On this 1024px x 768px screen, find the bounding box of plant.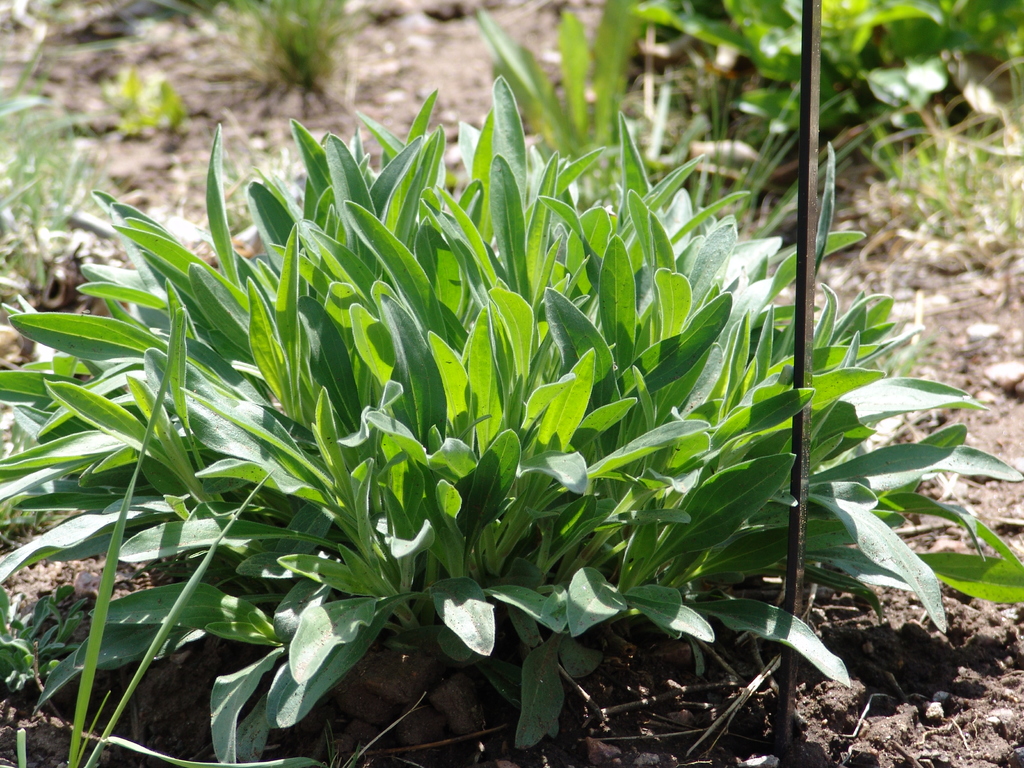
Bounding box: <region>23, 52, 995, 756</region>.
